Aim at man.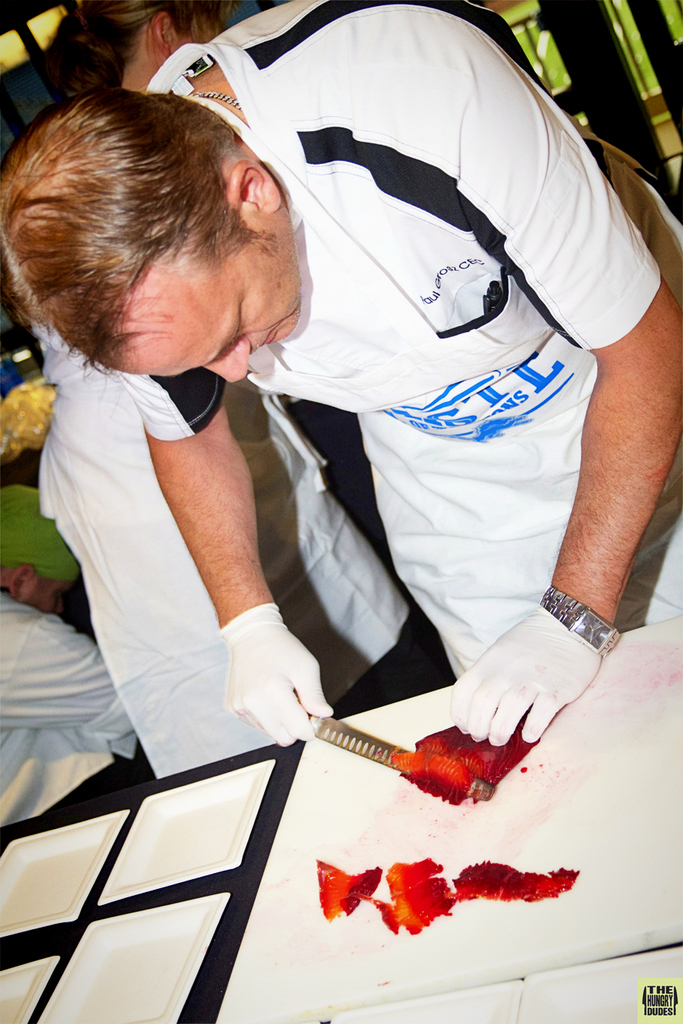
Aimed at bbox=(0, 0, 682, 759).
